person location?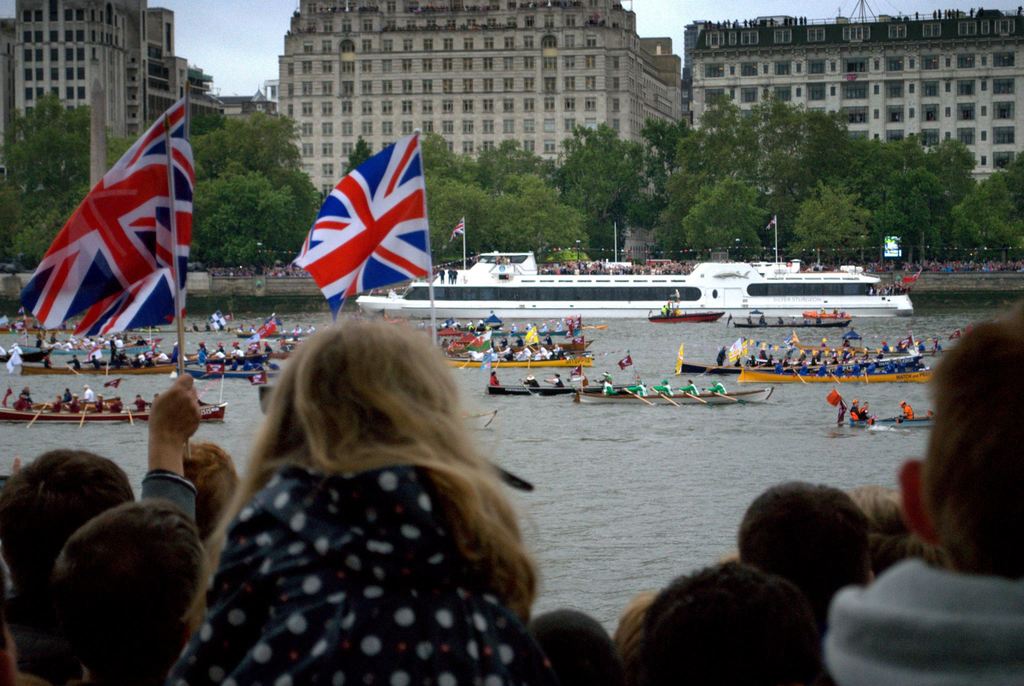
bbox=(900, 401, 913, 420)
